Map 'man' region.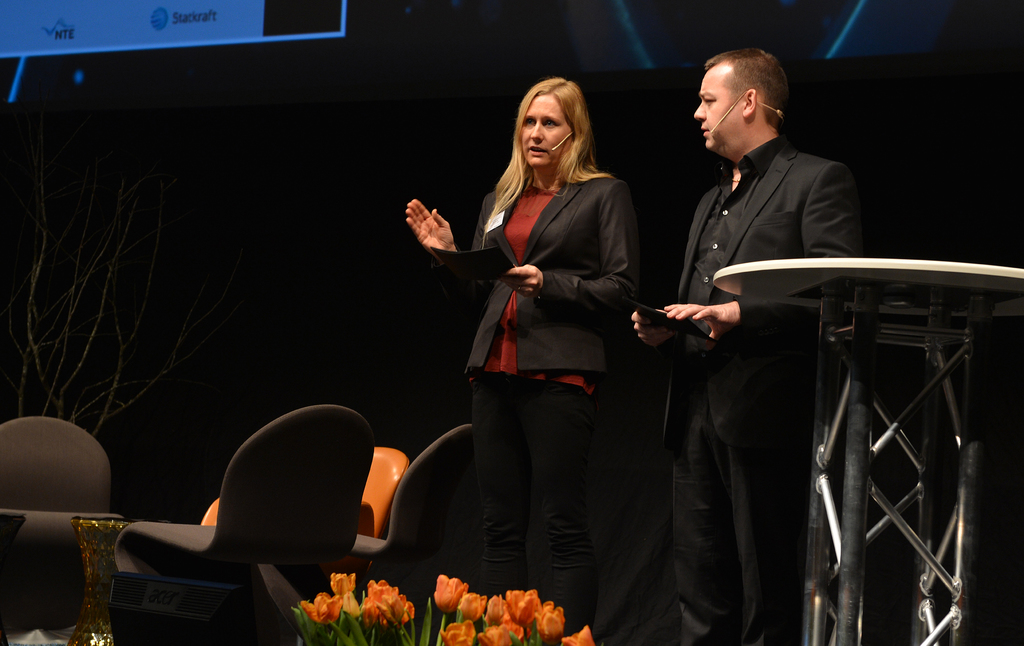
Mapped to x1=659, y1=60, x2=883, y2=592.
